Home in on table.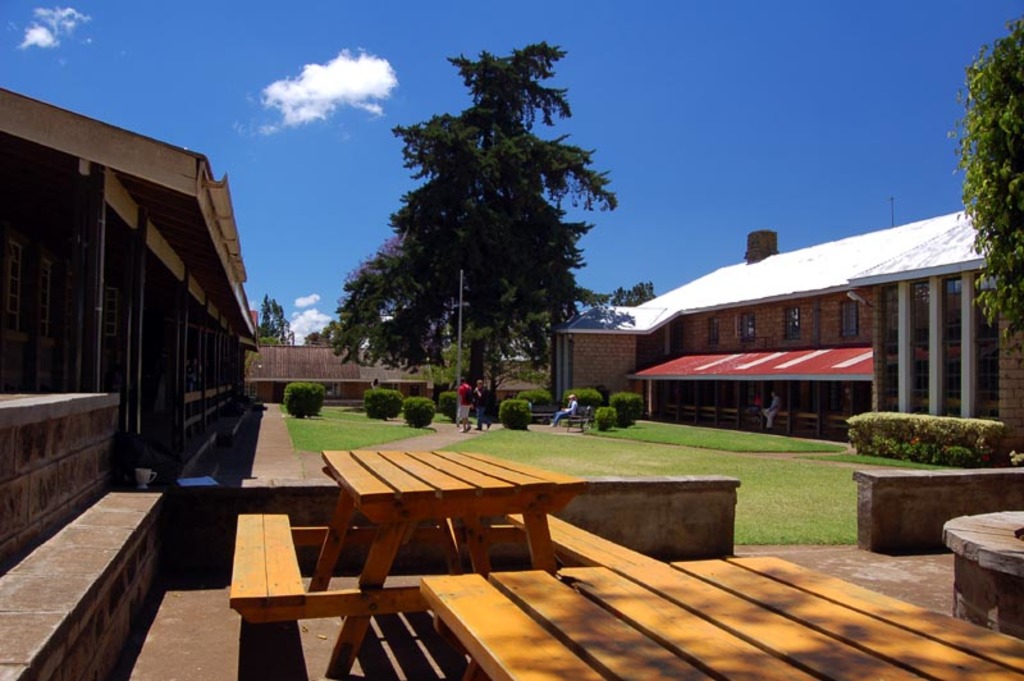
Homed in at crop(250, 449, 645, 639).
